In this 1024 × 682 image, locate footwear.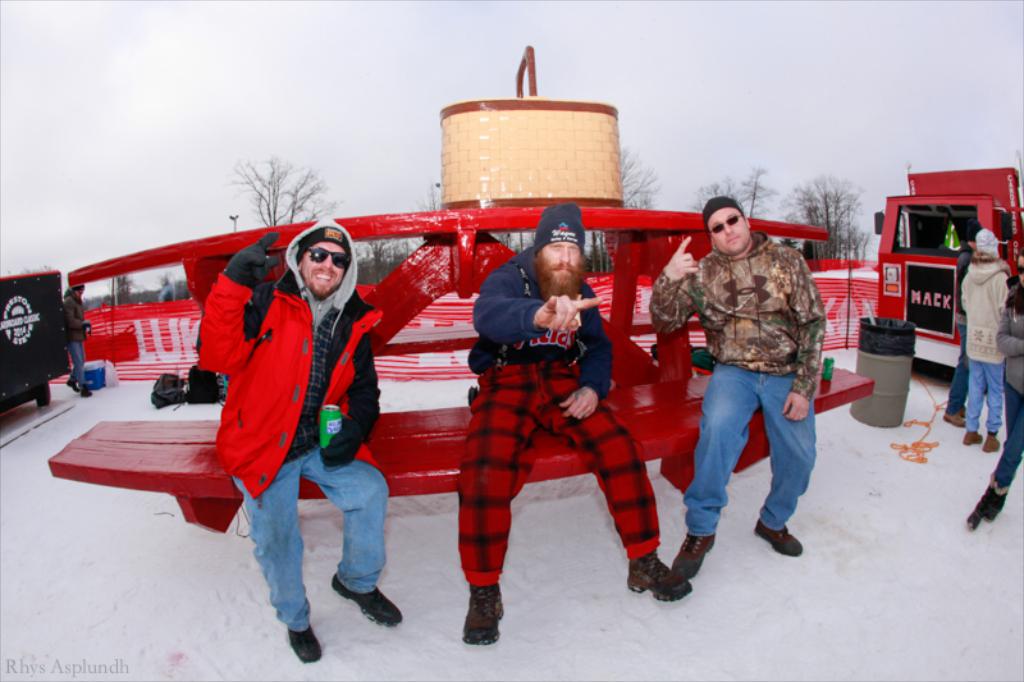
Bounding box: box=[287, 614, 323, 664].
